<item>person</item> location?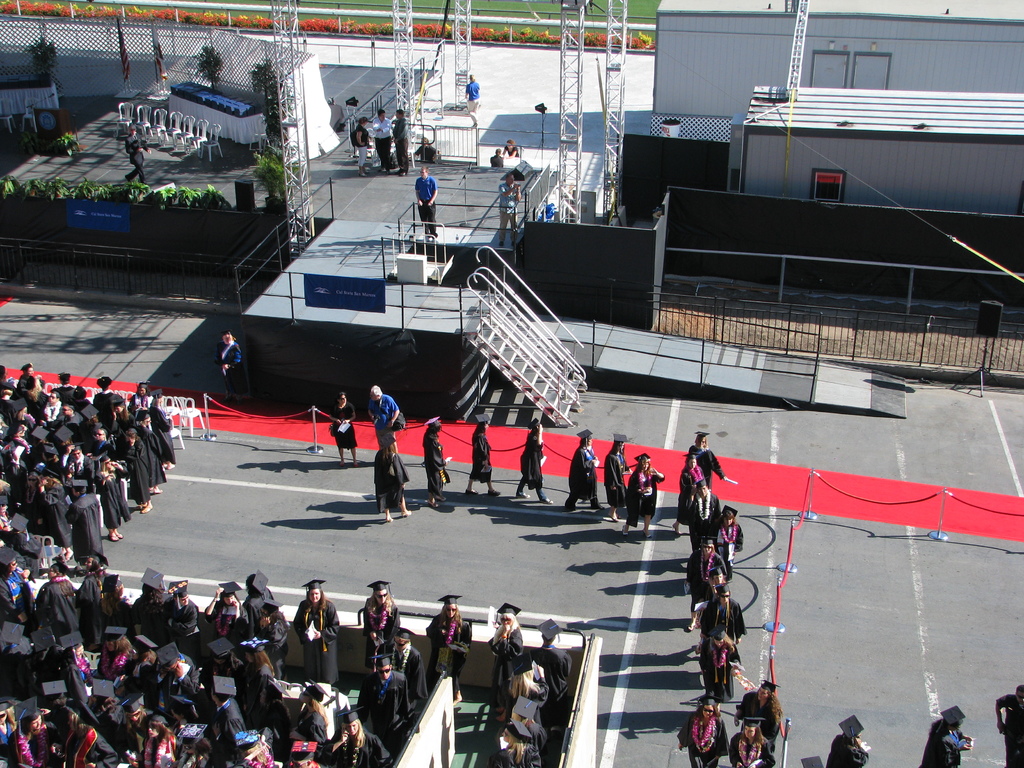
<region>735, 680, 789, 719</region>
